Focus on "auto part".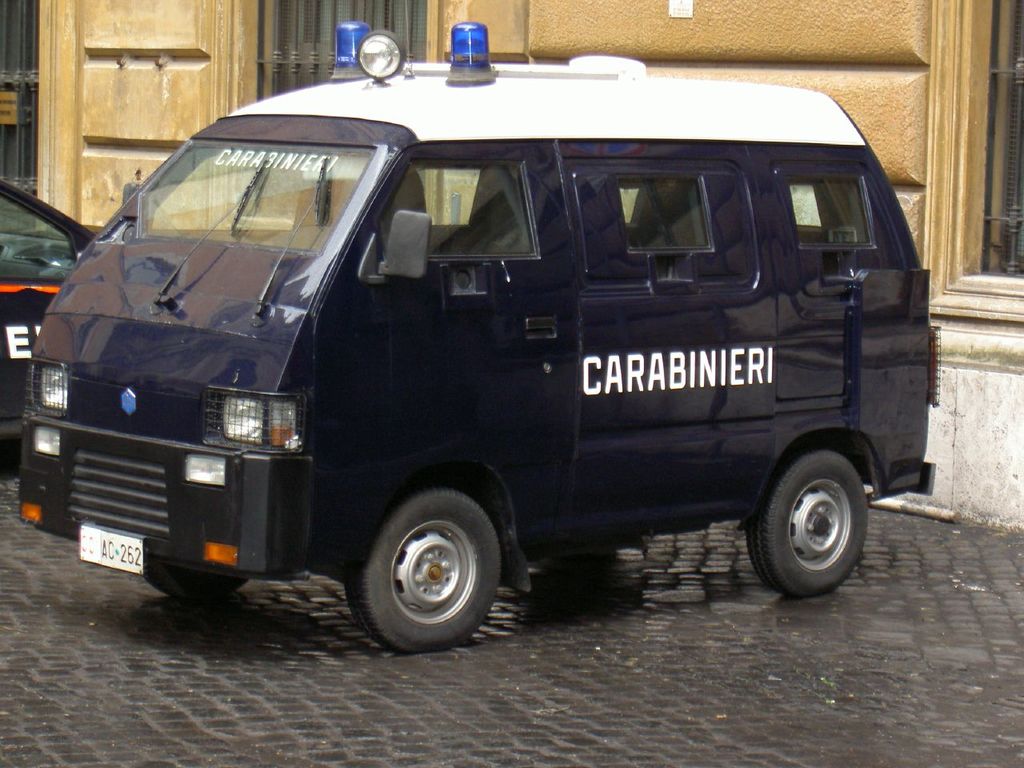
Focused at BBox(35, 426, 66, 454).
